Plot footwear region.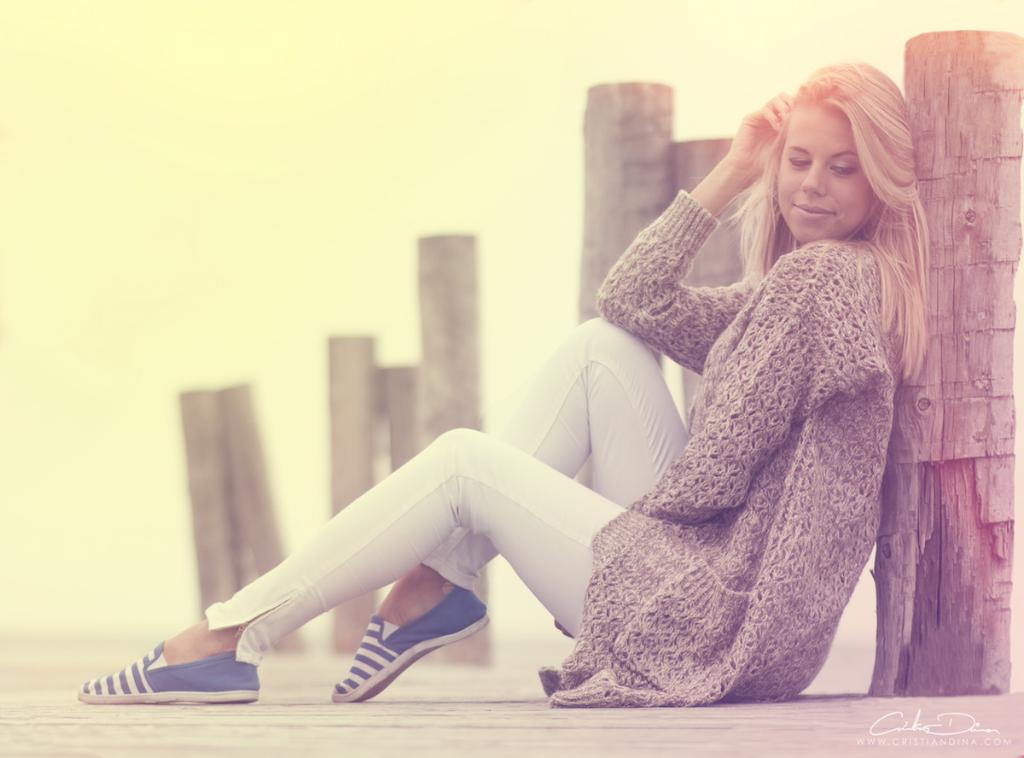
Plotted at (left=337, top=578, right=491, bottom=697).
